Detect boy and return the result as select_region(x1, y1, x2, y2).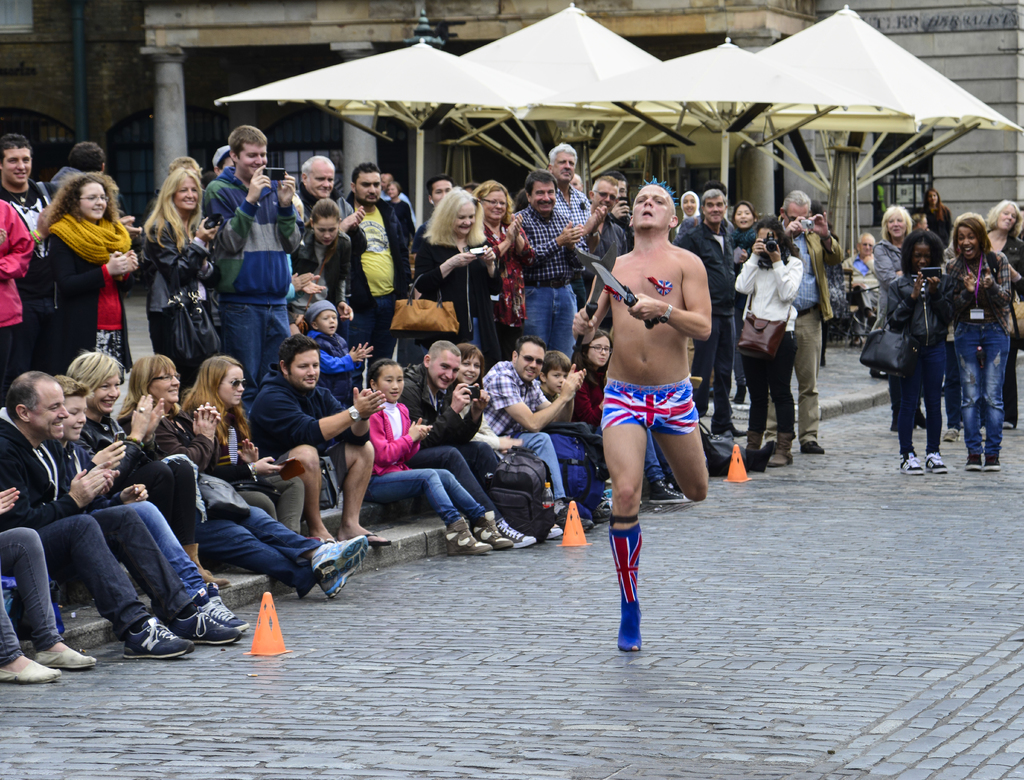
select_region(54, 370, 246, 631).
